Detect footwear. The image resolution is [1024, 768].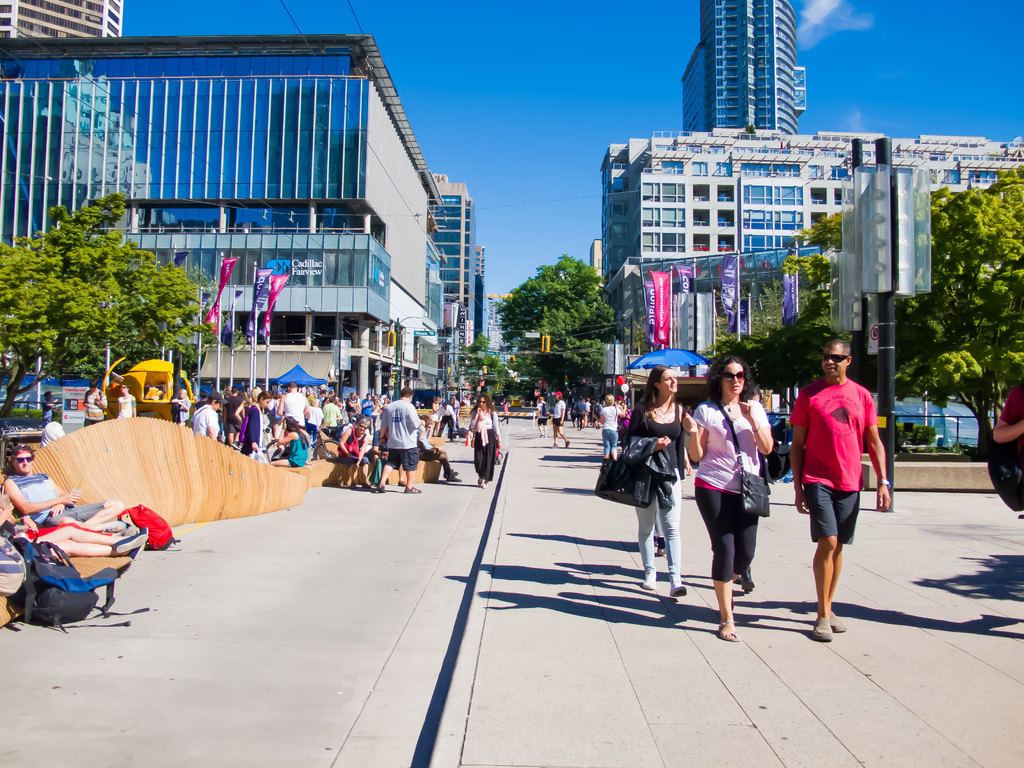
{"x1": 828, "y1": 614, "x2": 851, "y2": 638}.
